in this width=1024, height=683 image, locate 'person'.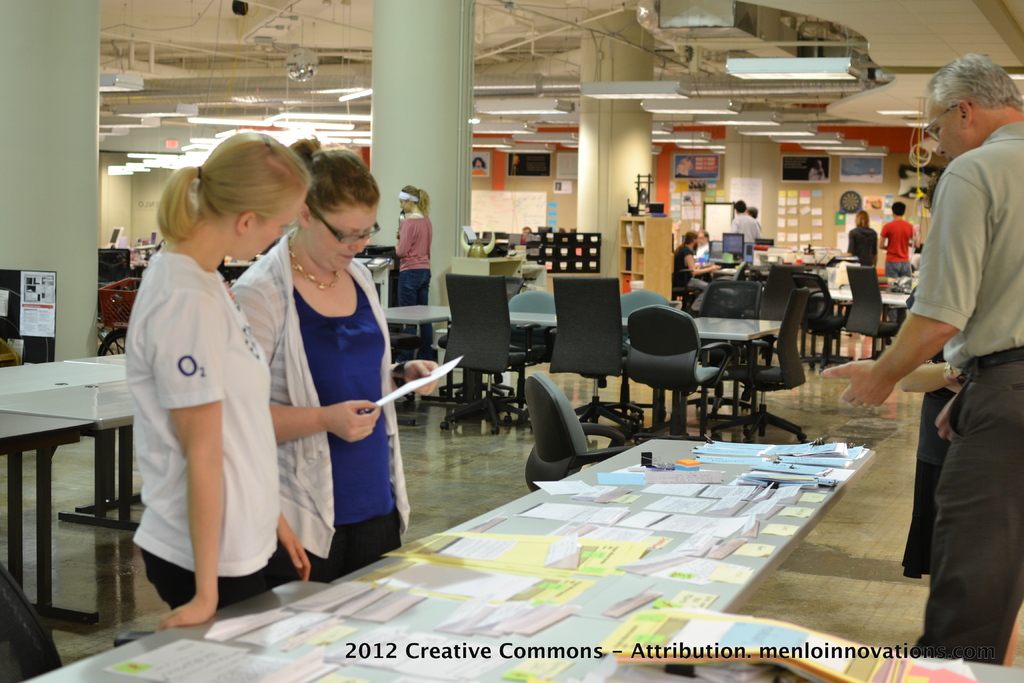
Bounding box: bbox=[122, 125, 323, 627].
